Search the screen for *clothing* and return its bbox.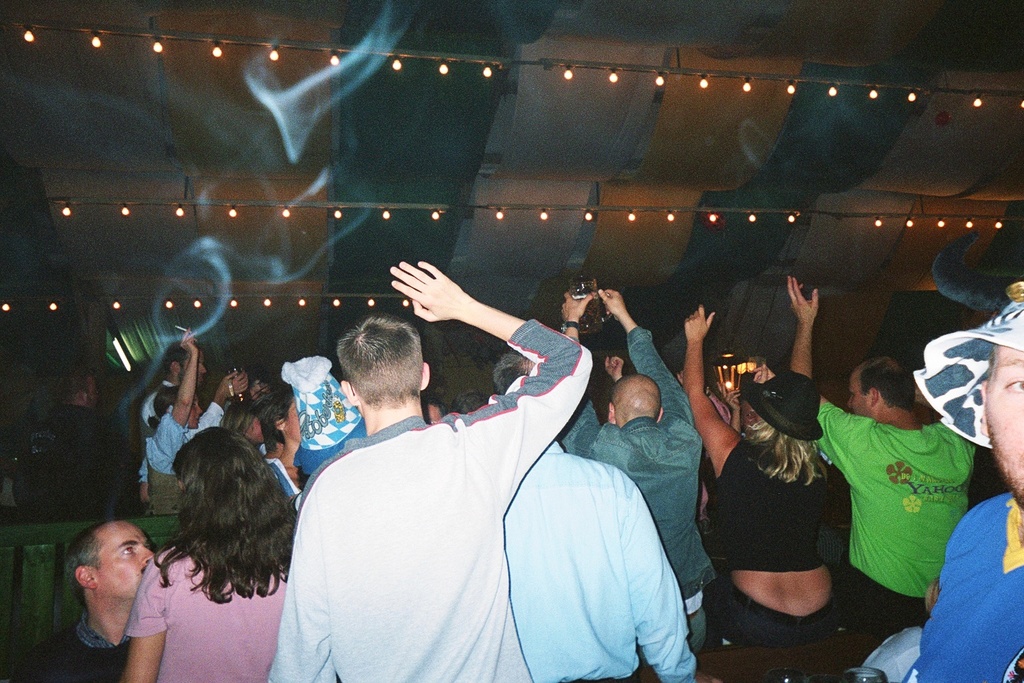
Found: 21, 620, 120, 682.
